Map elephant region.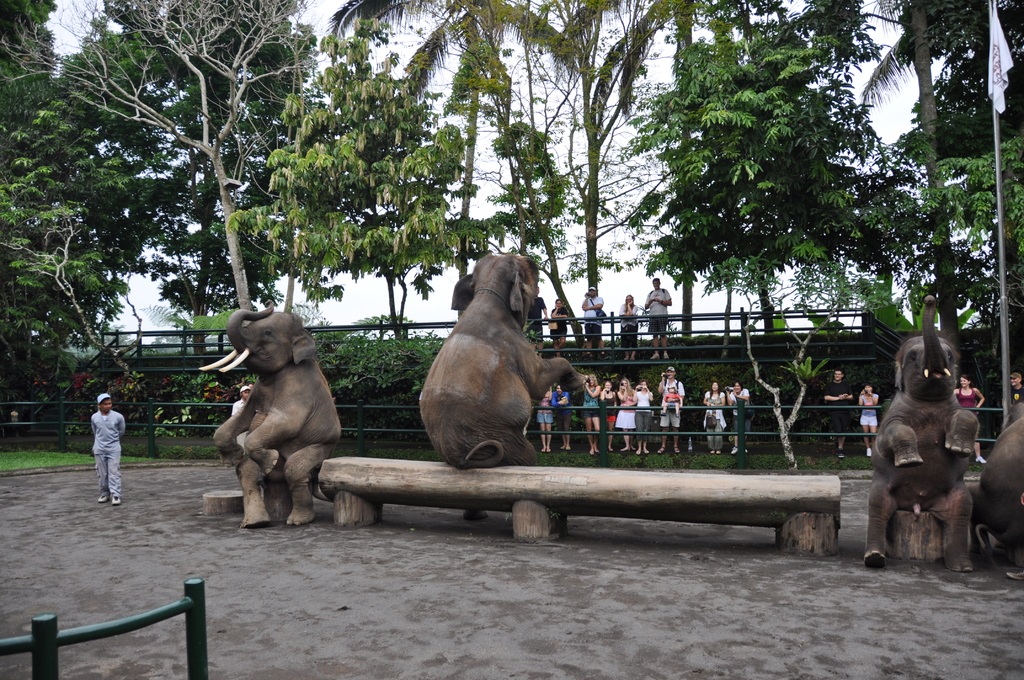
Mapped to (left=196, top=298, right=342, bottom=526).
